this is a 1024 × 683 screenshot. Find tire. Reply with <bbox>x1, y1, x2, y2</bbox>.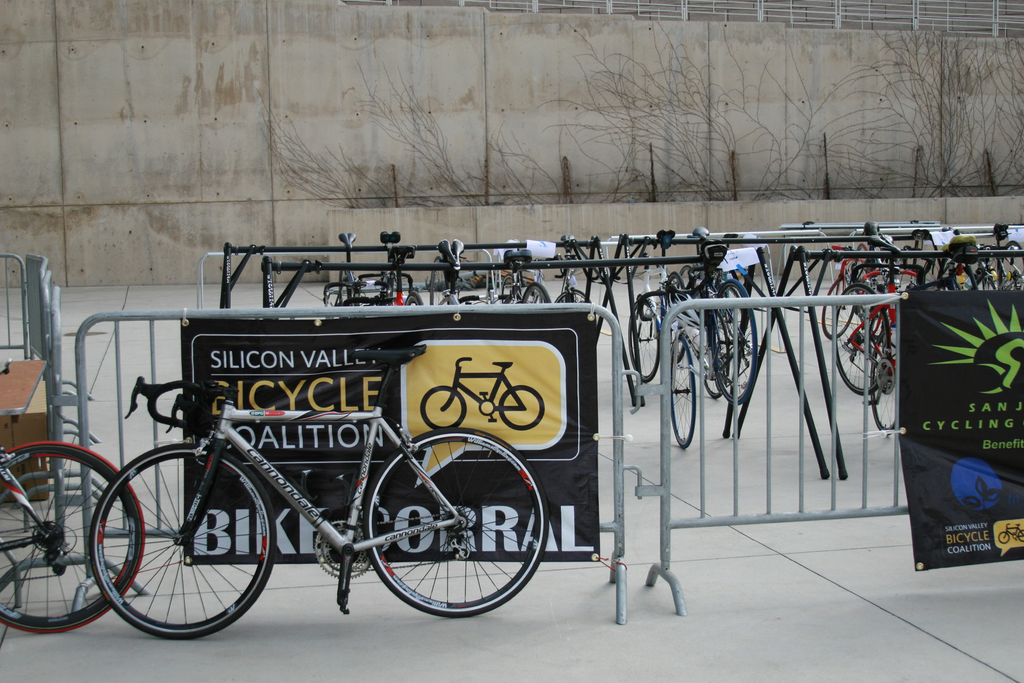
<bbox>630, 293, 666, 378</bbox>.
